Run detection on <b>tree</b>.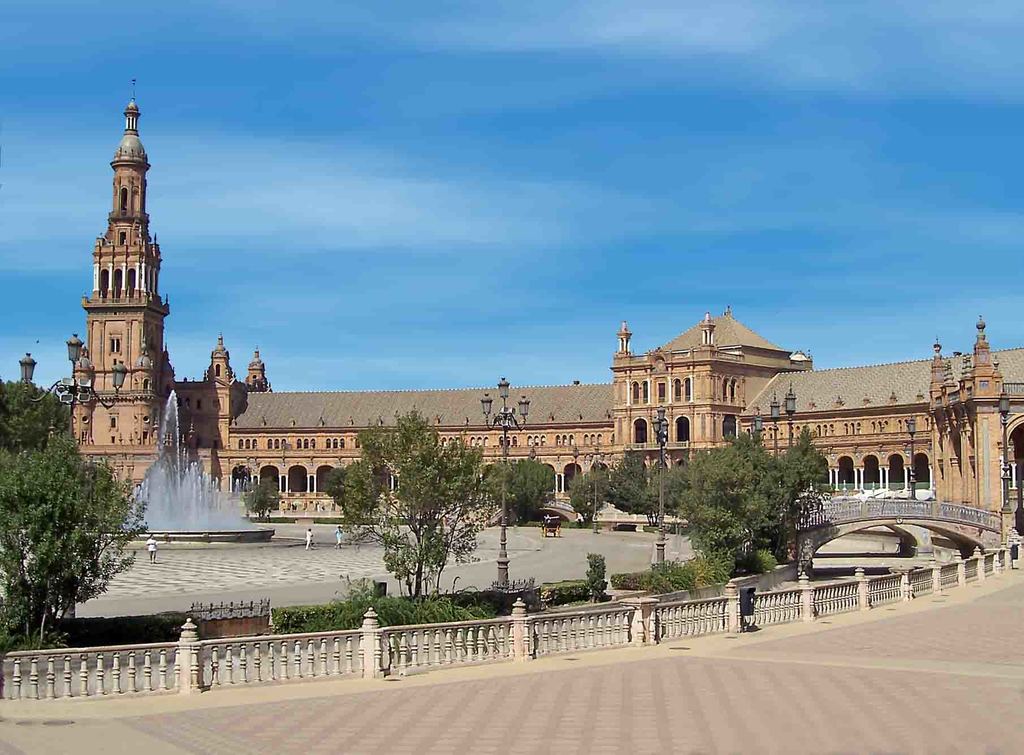
Result: {"x1": 243, "y1": 477, "x2": 281, "y2": 524}.
